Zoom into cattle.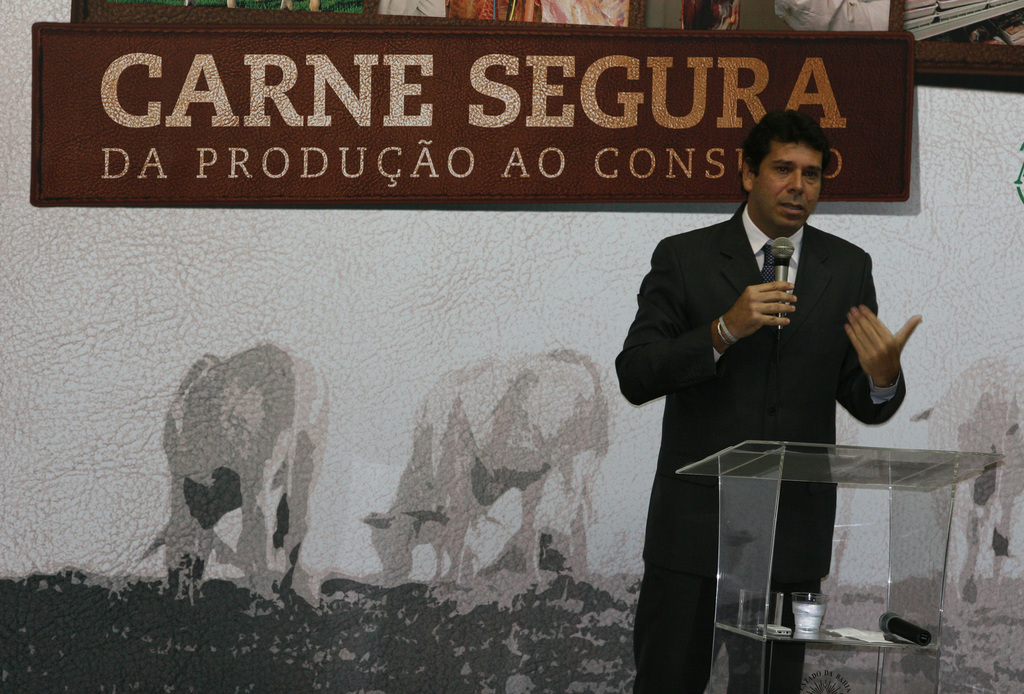
Zoom target: (x1=905, y1=353, x2=1023, y2=601).
